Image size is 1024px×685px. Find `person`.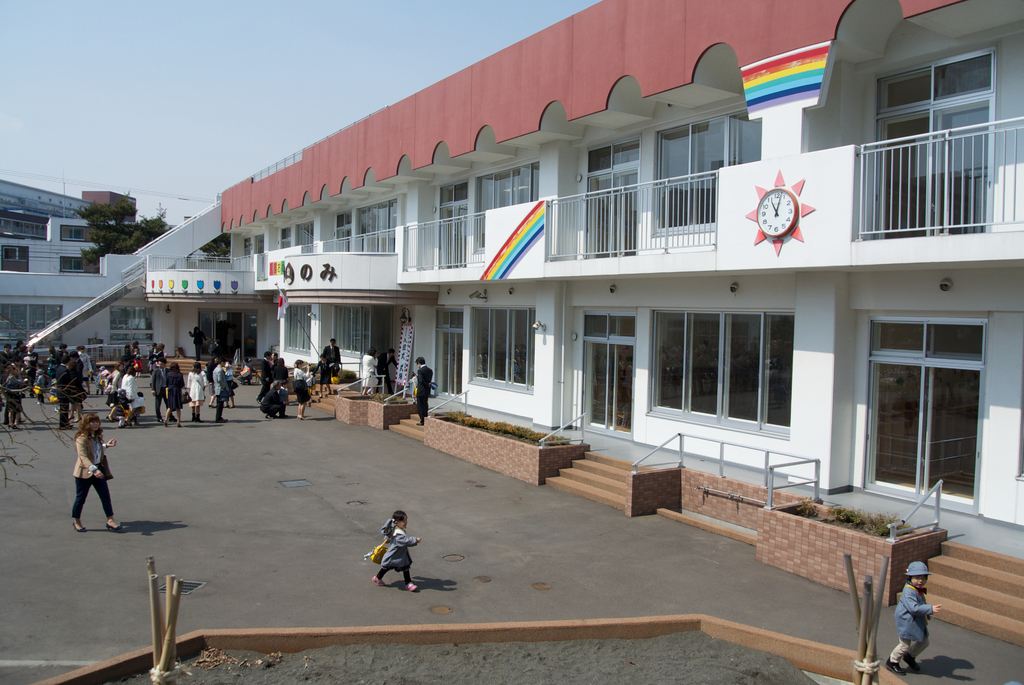
bbox=(63, 421, 110, 541).
